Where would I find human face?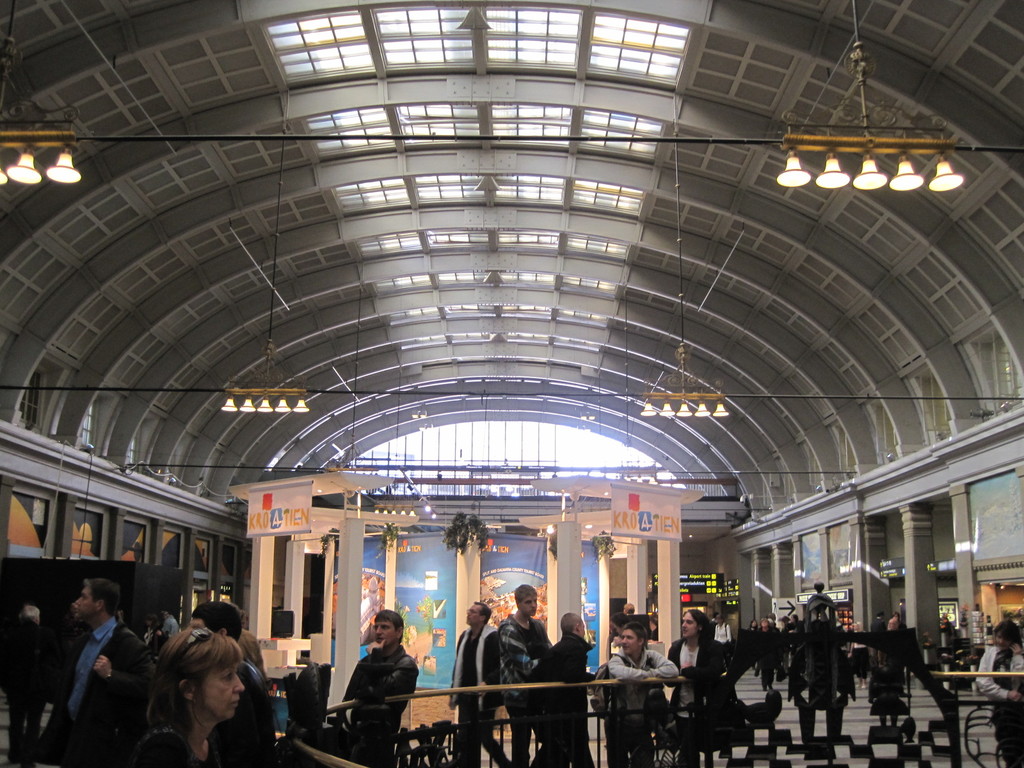
At rect(73, 588, 97, 613).
